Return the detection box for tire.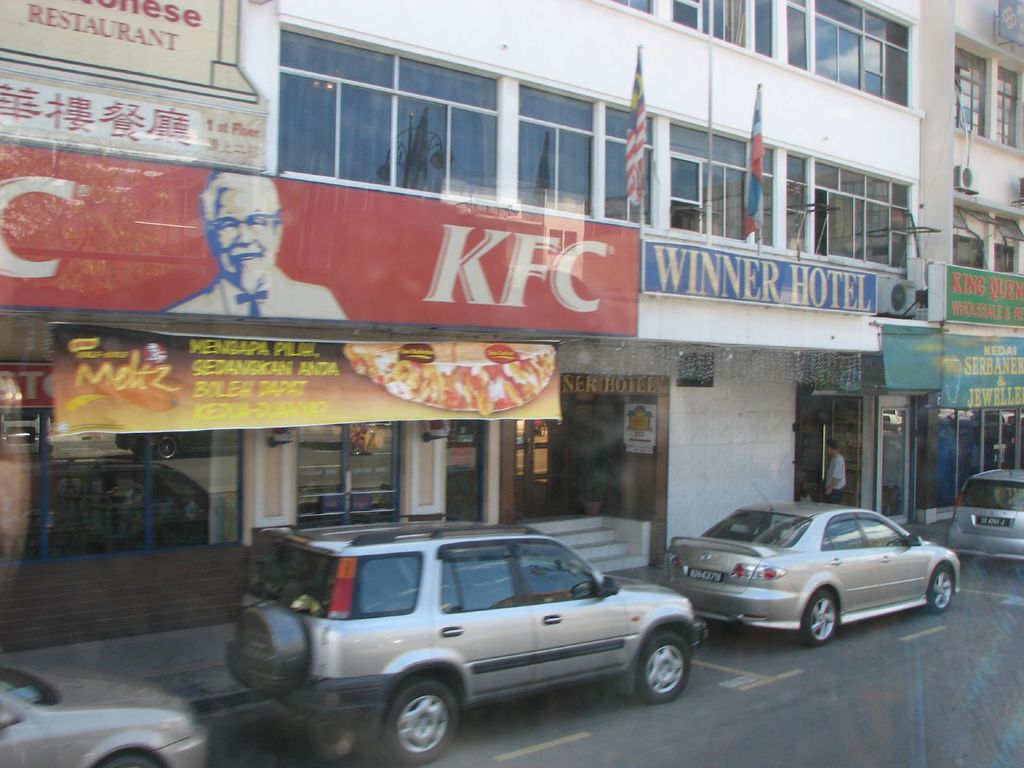
bbox=[927, 561, 956, 614].
